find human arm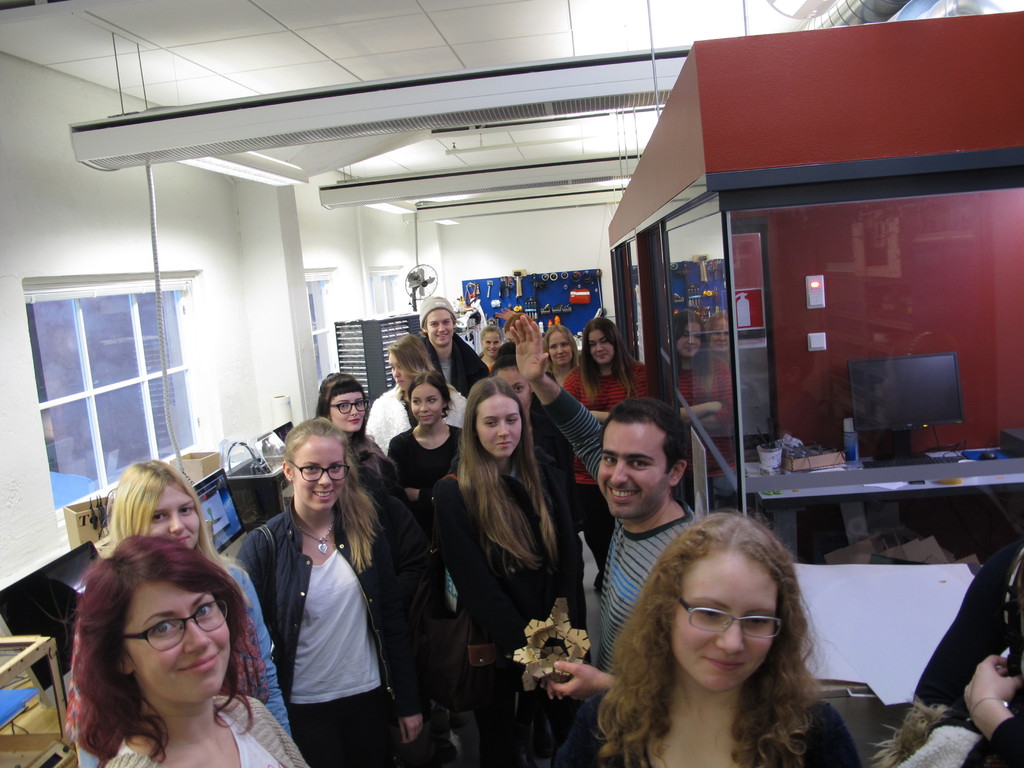
pyautogui.locateOnScreen(388, 440, 436, 509)
